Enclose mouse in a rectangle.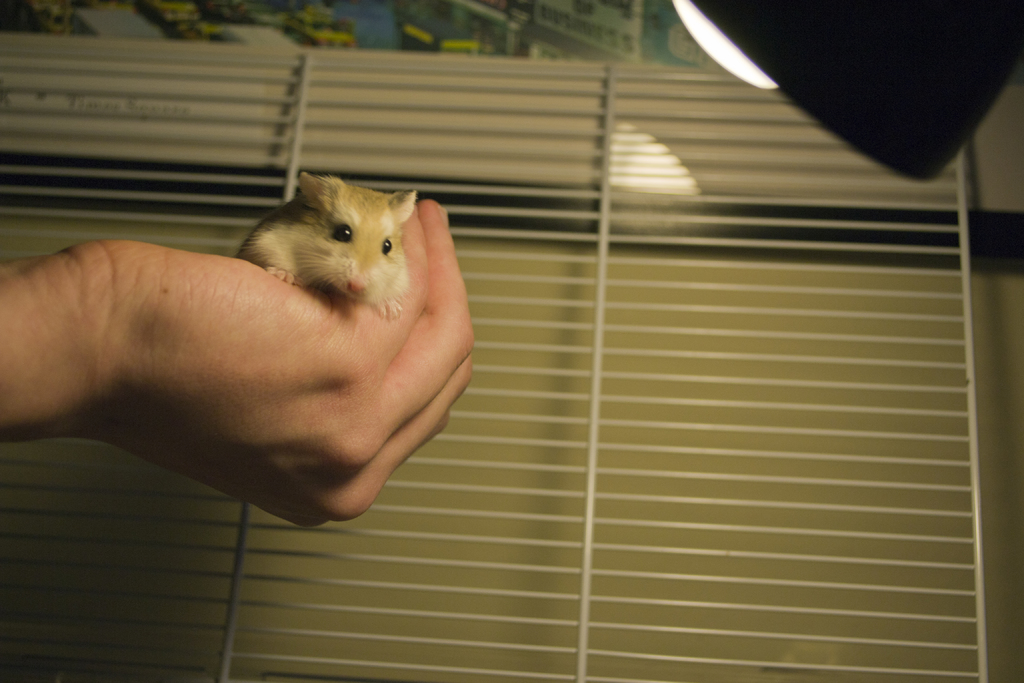
BBox(238, 169, 417, 322).
